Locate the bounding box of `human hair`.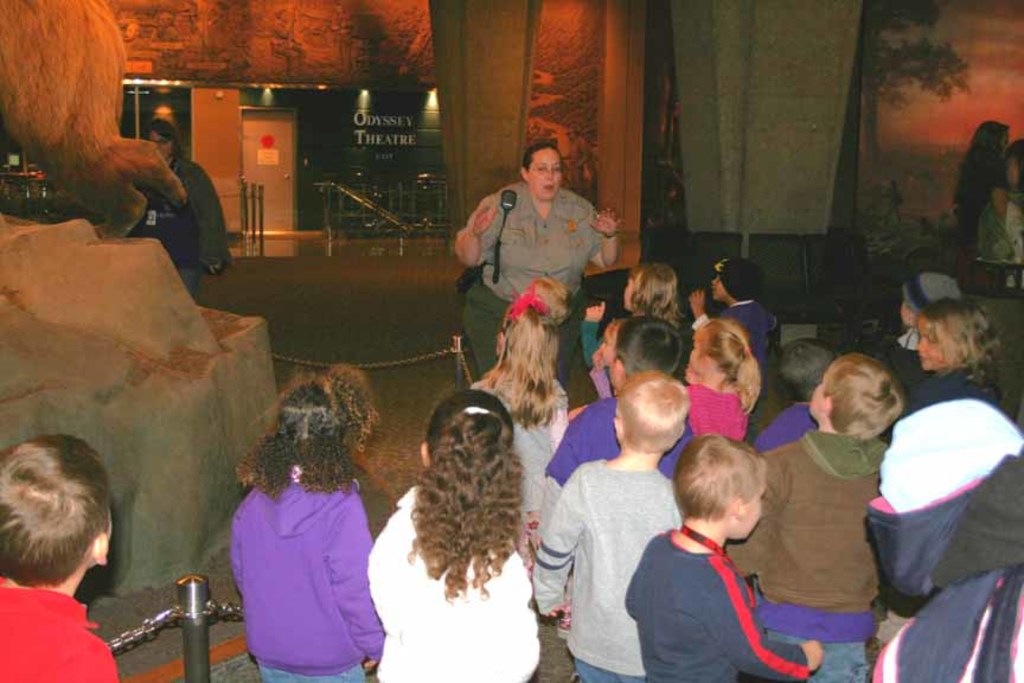
Bounding box: locate(1007, 135, 1023, 191).
